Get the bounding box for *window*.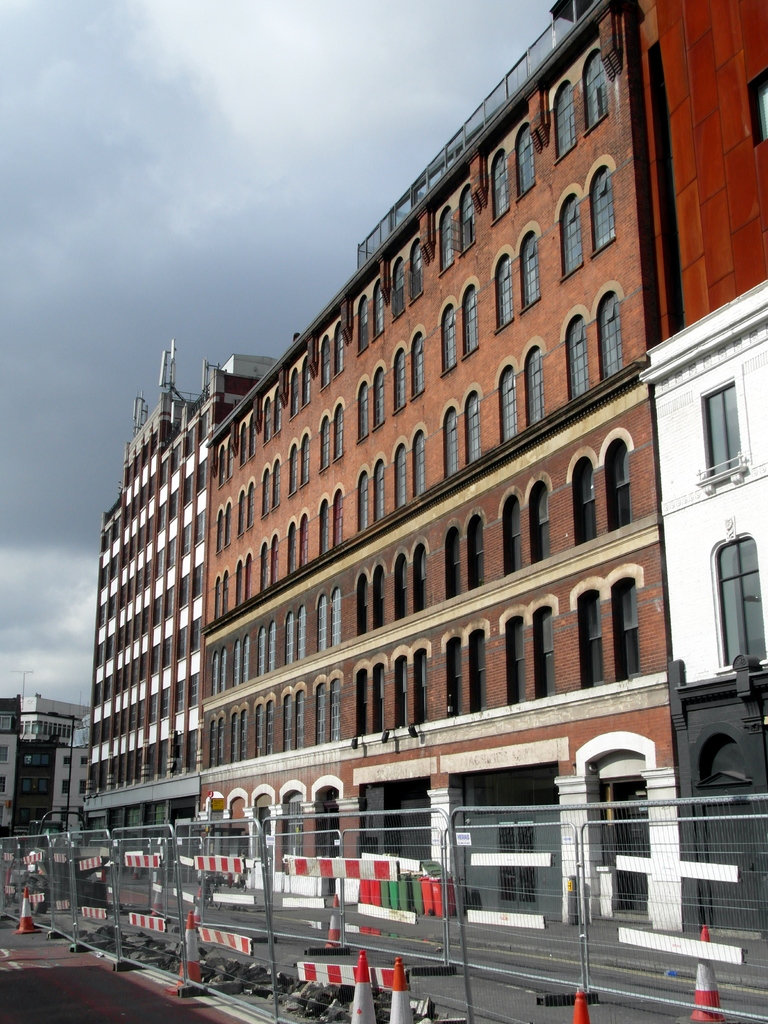
bbox(505, 612, 532, 710).
